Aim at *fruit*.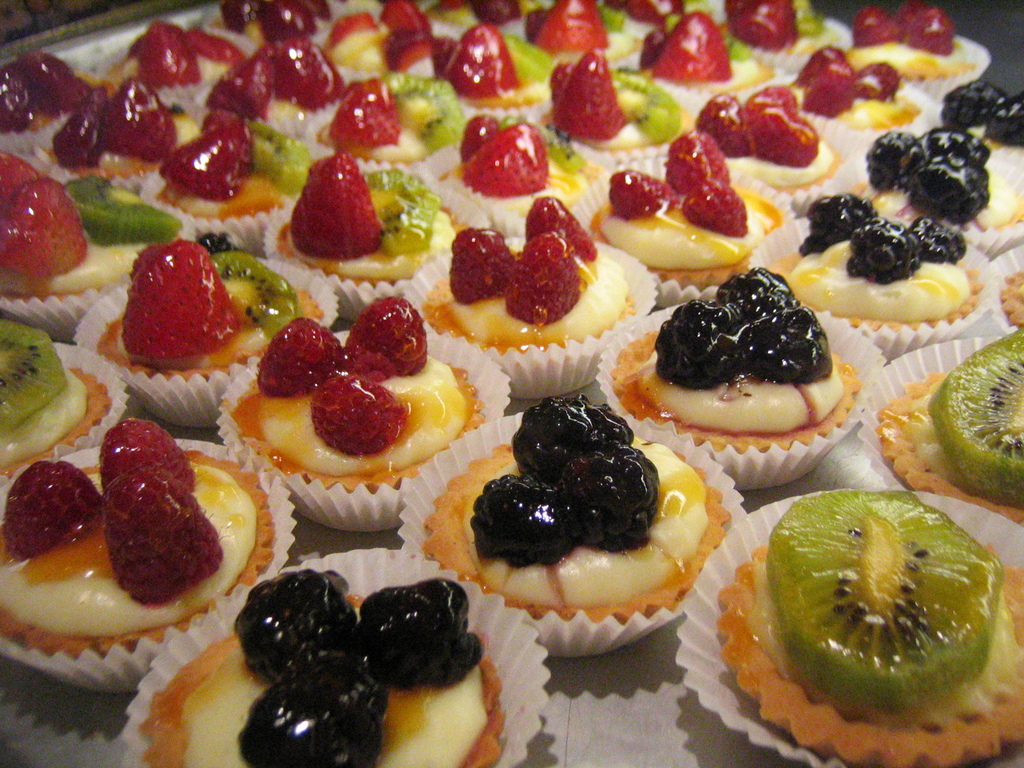
Aimed at 355, 575, 483, 686.
